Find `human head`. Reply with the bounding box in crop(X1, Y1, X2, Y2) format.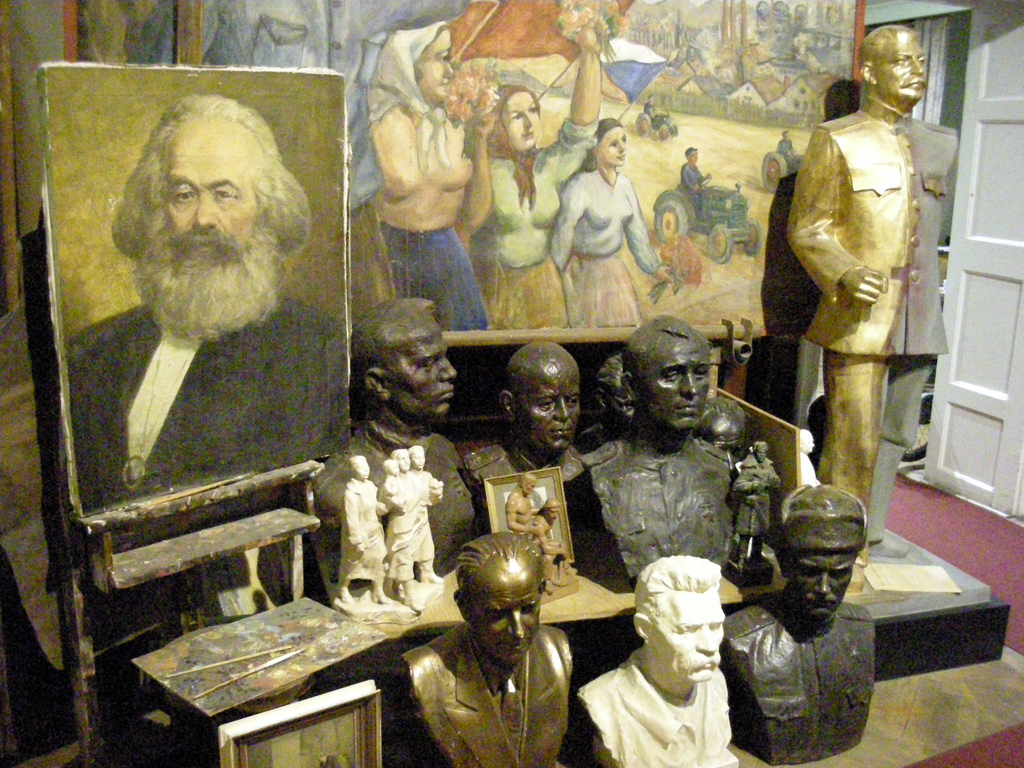
crop(390, 447, 409, 471).
